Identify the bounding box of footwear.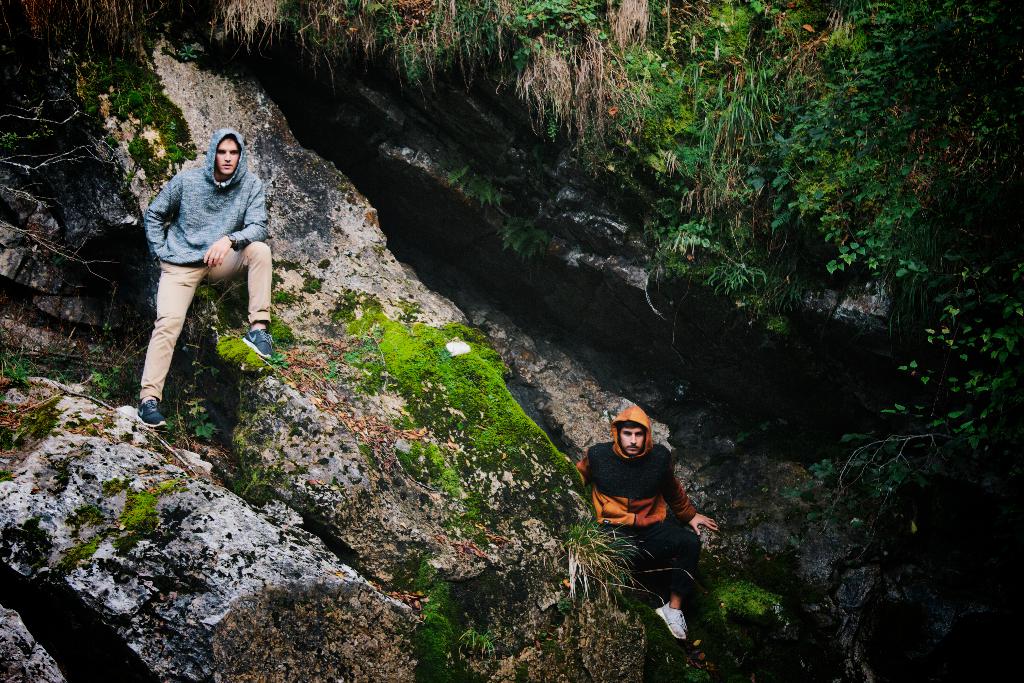
653, 604, 689, 641.
